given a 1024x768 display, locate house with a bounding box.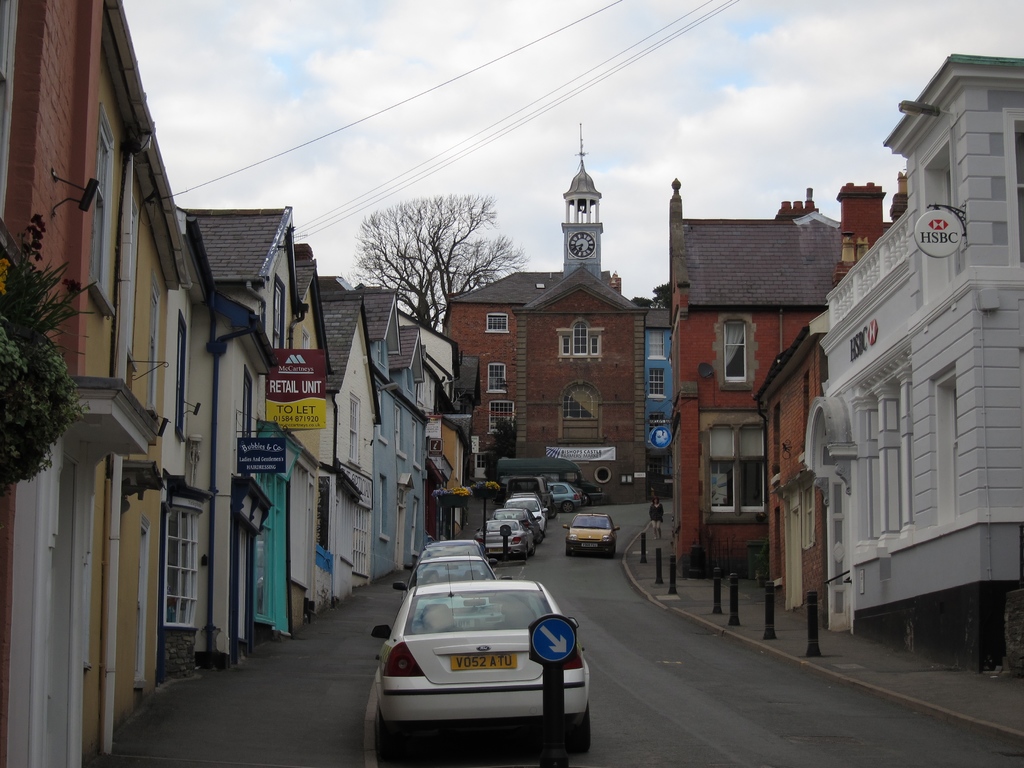
Located: <bbox>650, 155, 877, 619</bbox>.
